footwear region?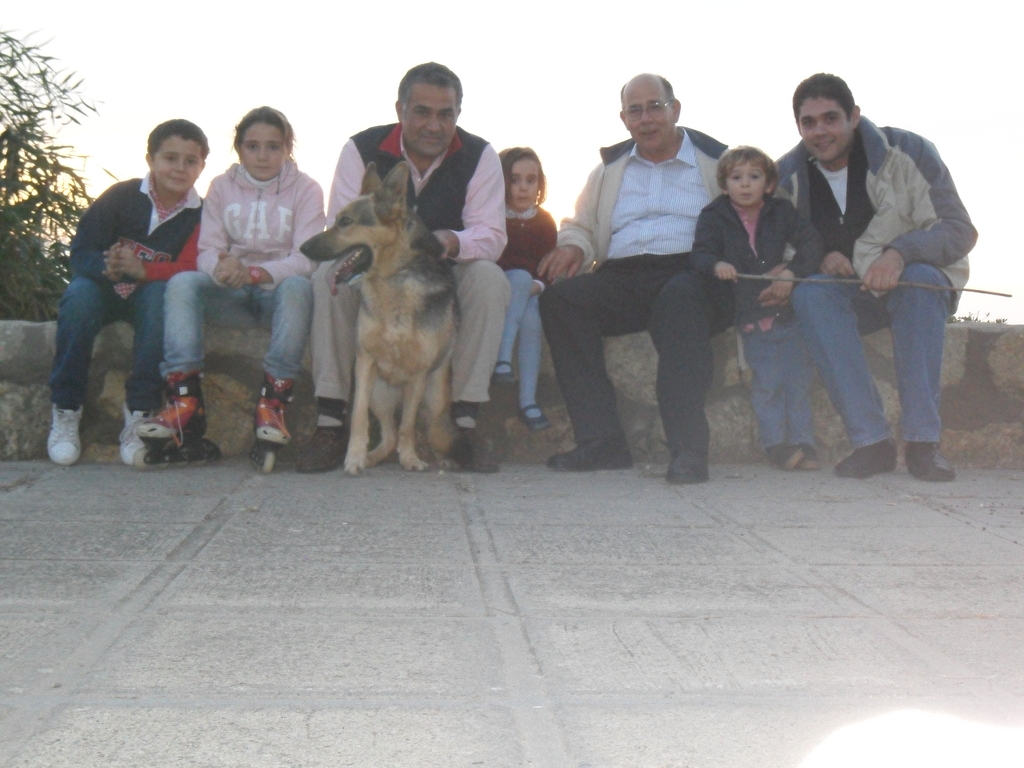
x1=776 y1=440 x2=817 y2=471
